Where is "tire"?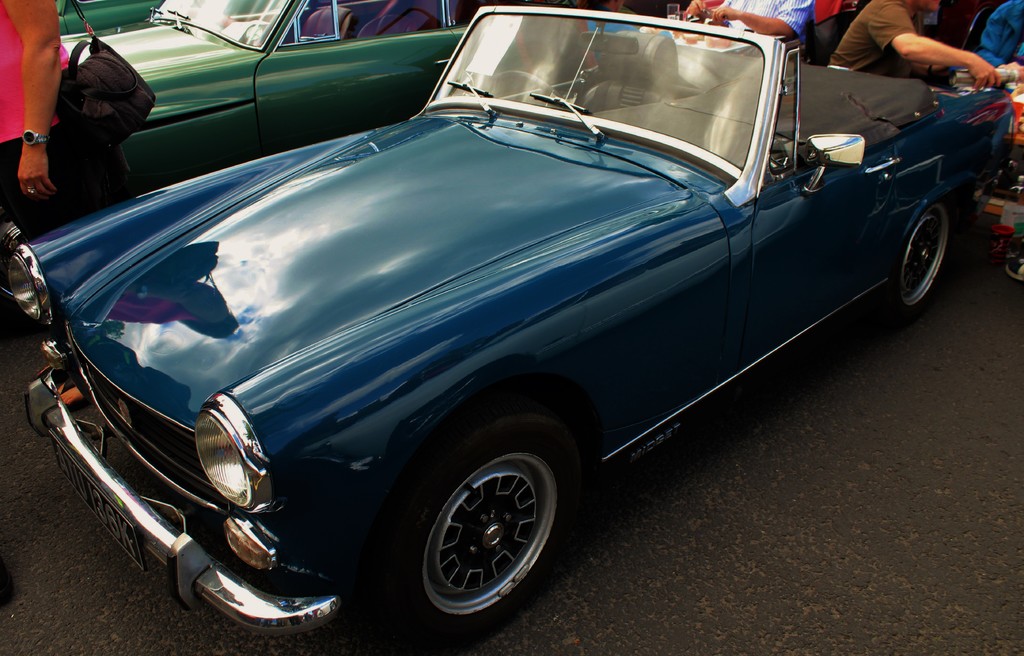
left=895, top=207, right=951, bottom=311.
